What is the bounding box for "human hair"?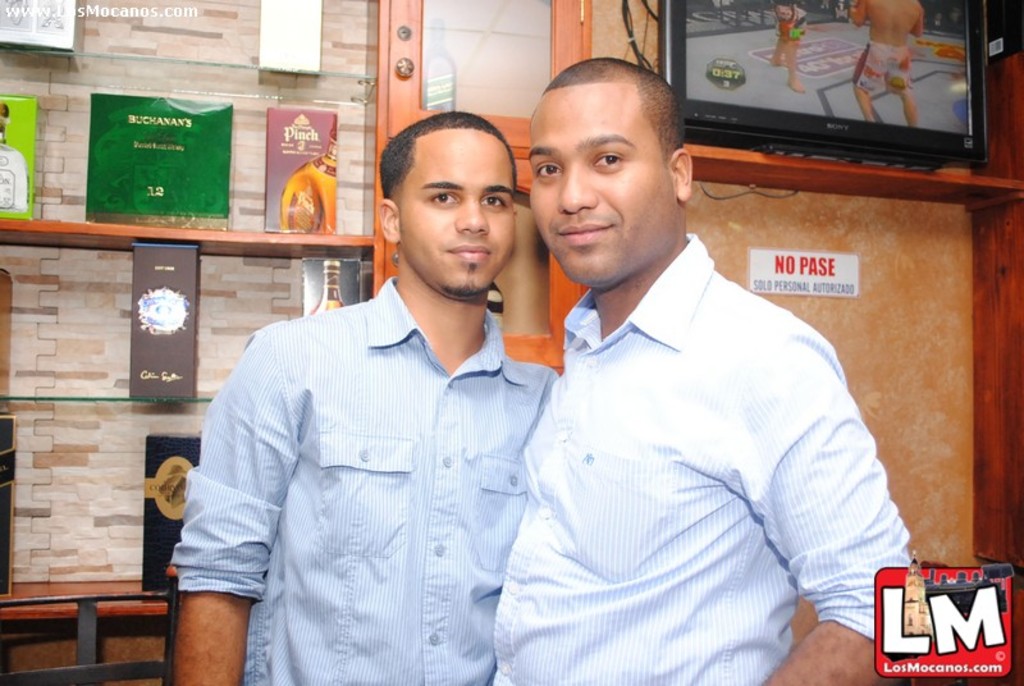
x1=376 y1=106 x2=524 y2=201.
